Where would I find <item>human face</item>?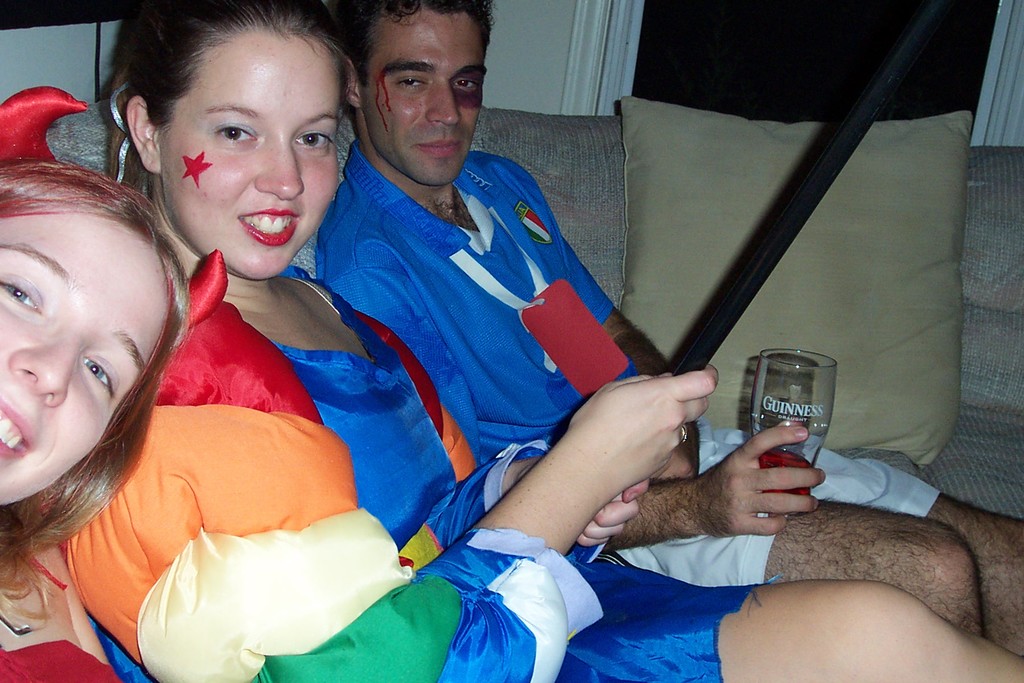
At box=[158, 30, 338, 274].
